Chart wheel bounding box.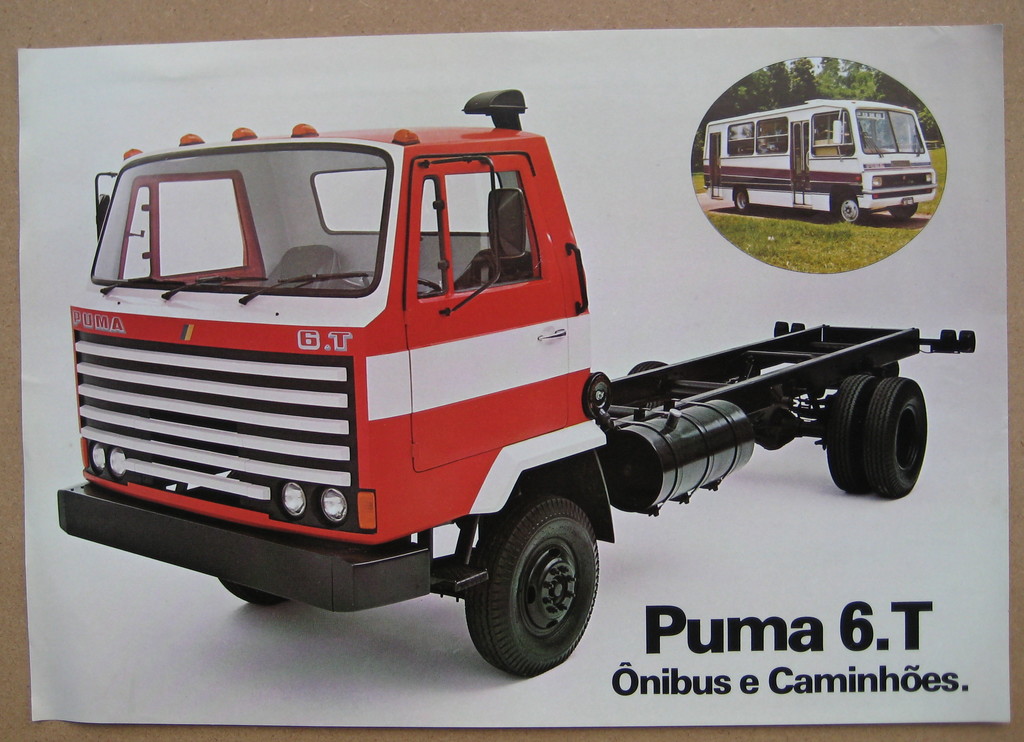
Charted: {"x1": 736, "y1": 186, "x2": 751, "y2": 214}.
